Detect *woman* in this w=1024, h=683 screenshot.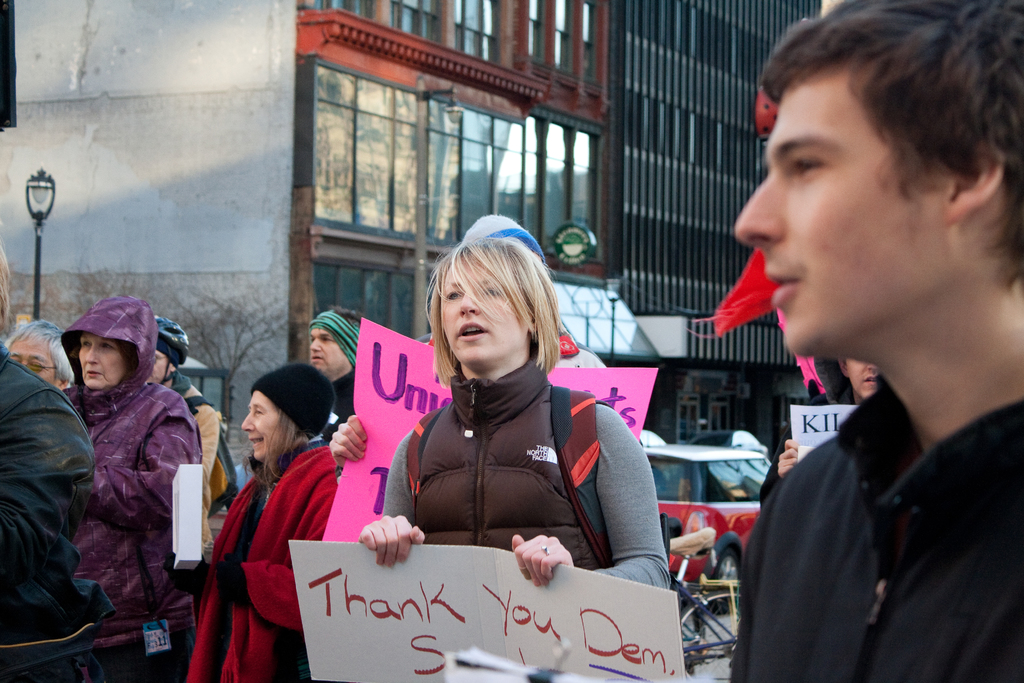
Detection: 1 313 77 395.
